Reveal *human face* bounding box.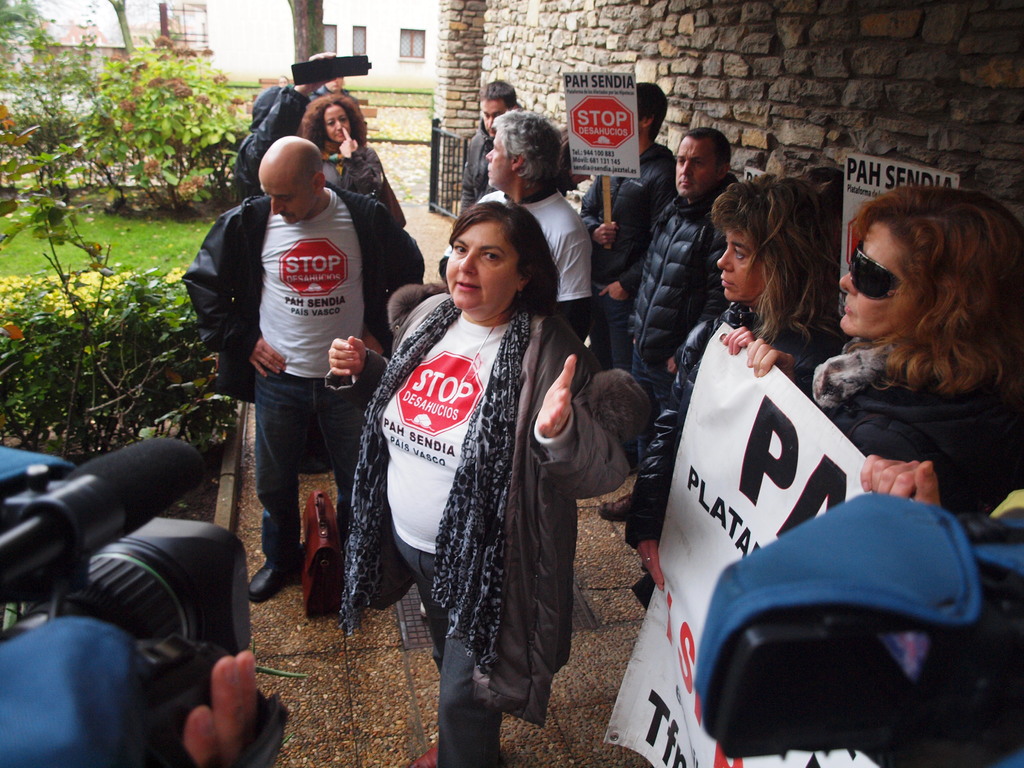
Revealed: BBox(484, 104, 504, 132).
